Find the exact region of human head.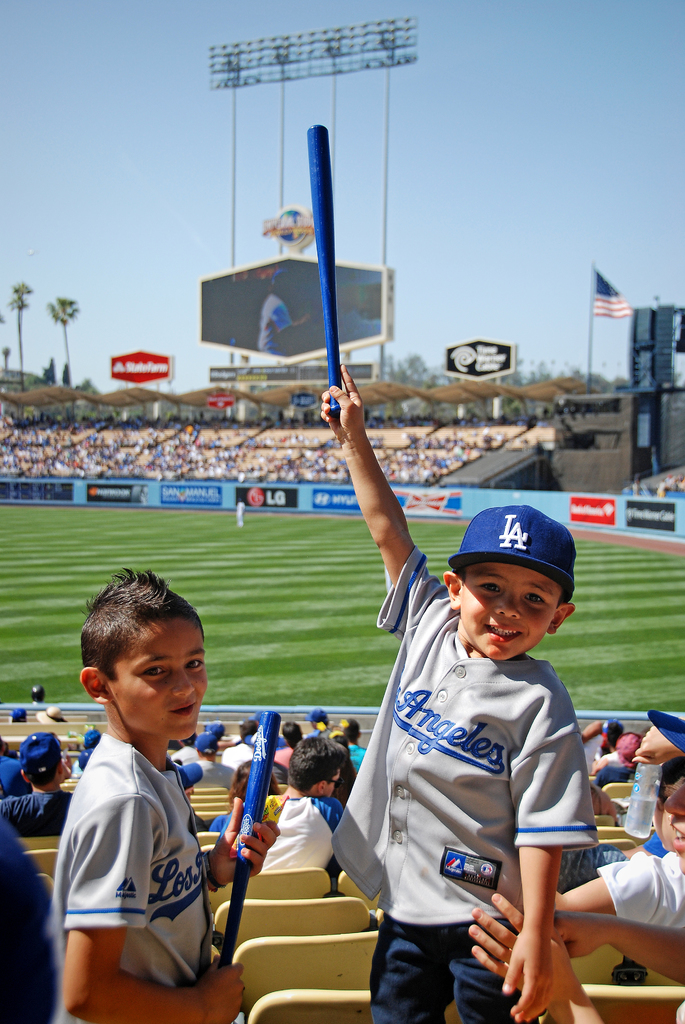
Exact region: bbox=[617, 729, 638, 762].
